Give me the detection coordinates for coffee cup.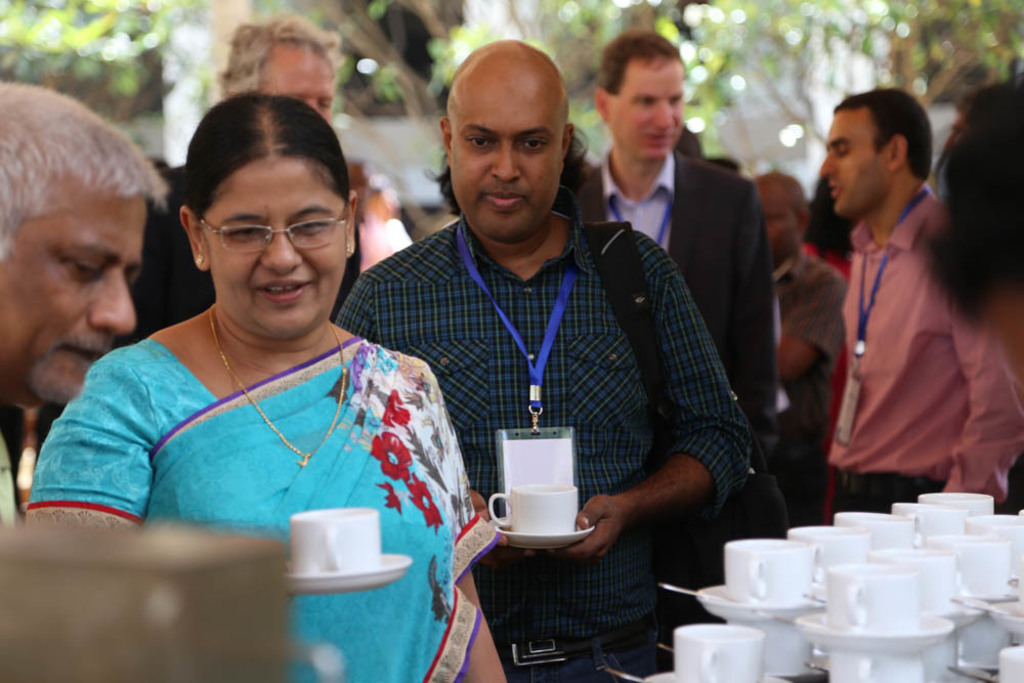
[811,645,922,682].
